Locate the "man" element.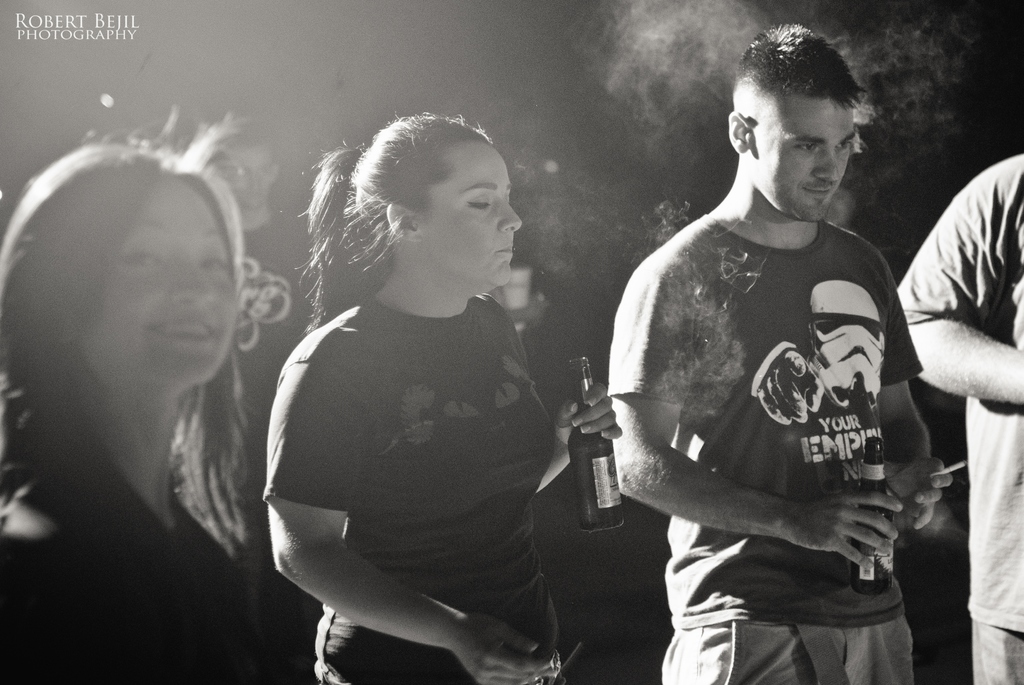
Element bbox: Rect(891, 150, 1023, 684).
